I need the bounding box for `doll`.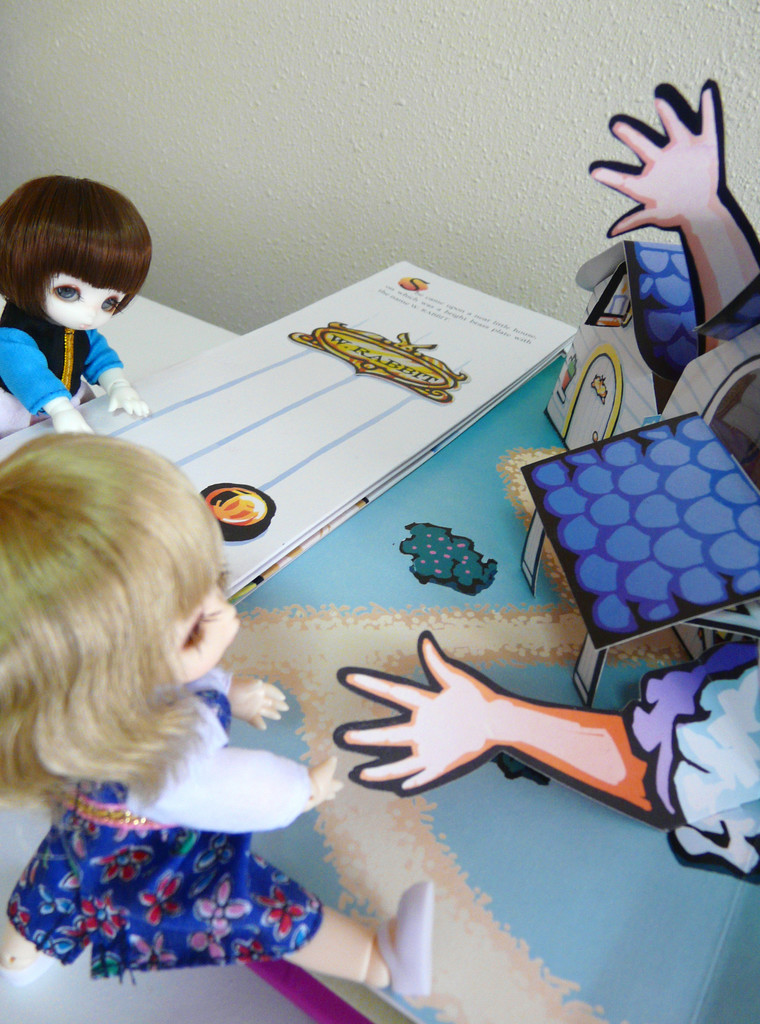
Here it is: locate(0, 187, 165, 430).
